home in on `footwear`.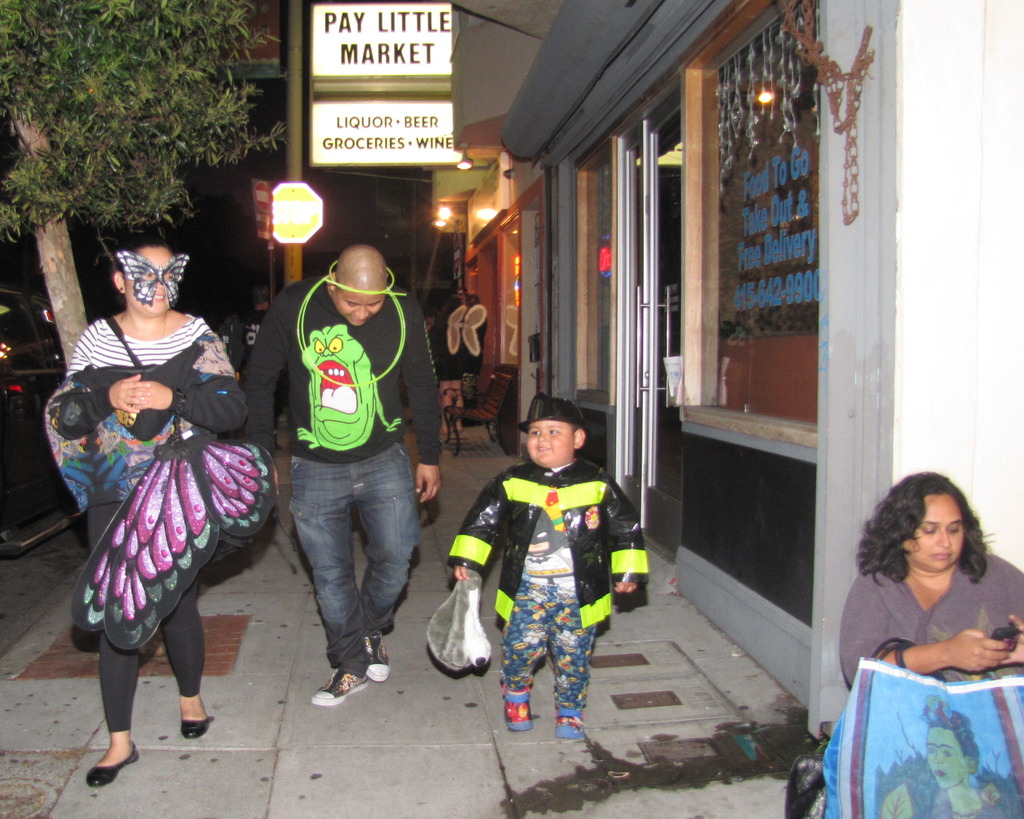
Homed in at <bbox>65, 722, 137, 796</bbox>.
